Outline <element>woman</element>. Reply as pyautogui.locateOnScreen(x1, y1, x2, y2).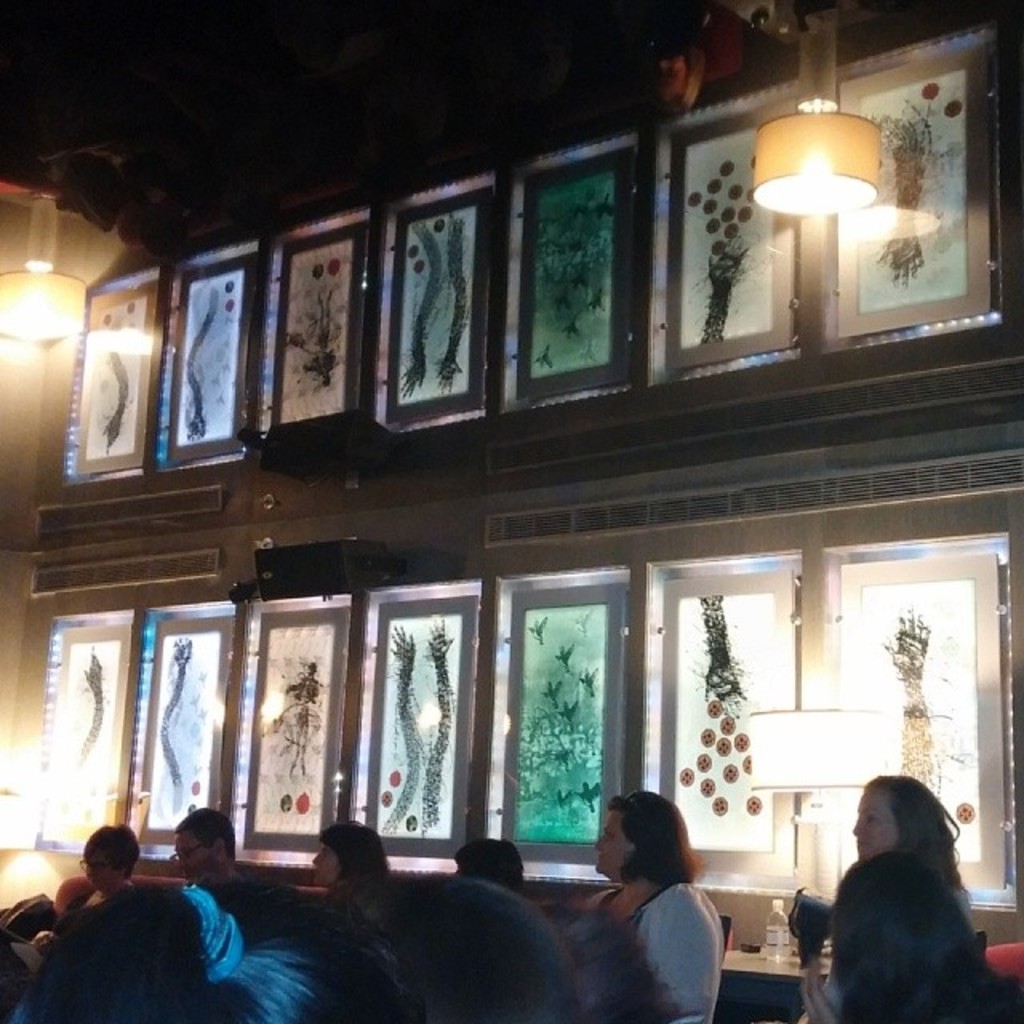
pyautogui.locateOnScreen(306, 816, 400, 923).
